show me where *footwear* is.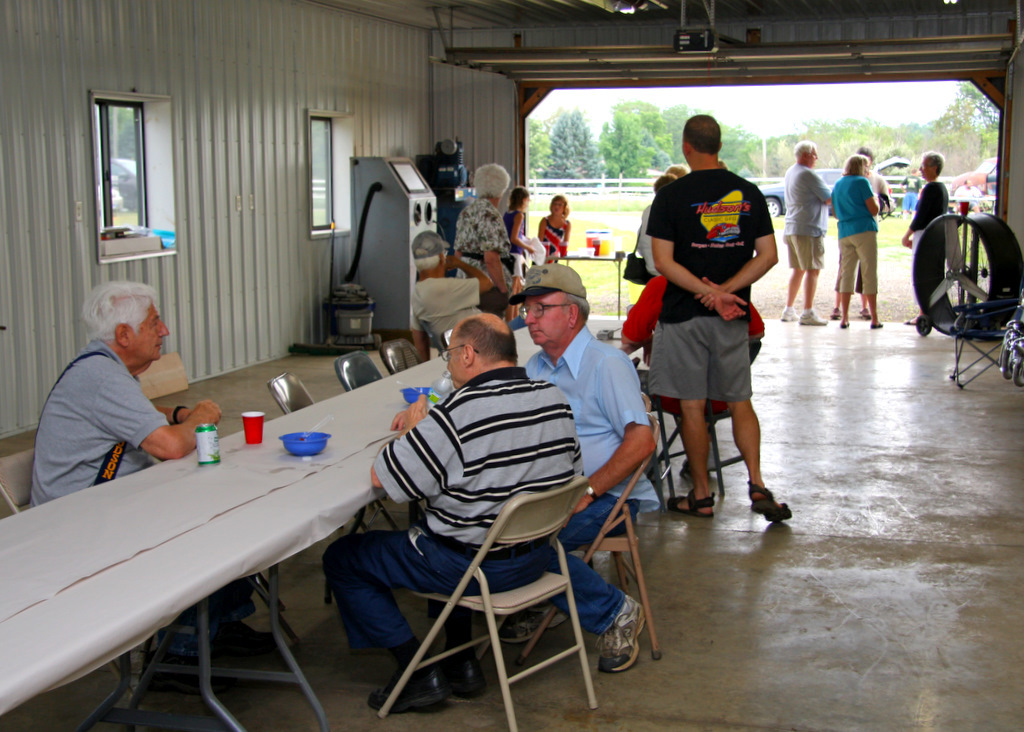
*footwear* is at left=855, top=312, right=868, bottom=318.
